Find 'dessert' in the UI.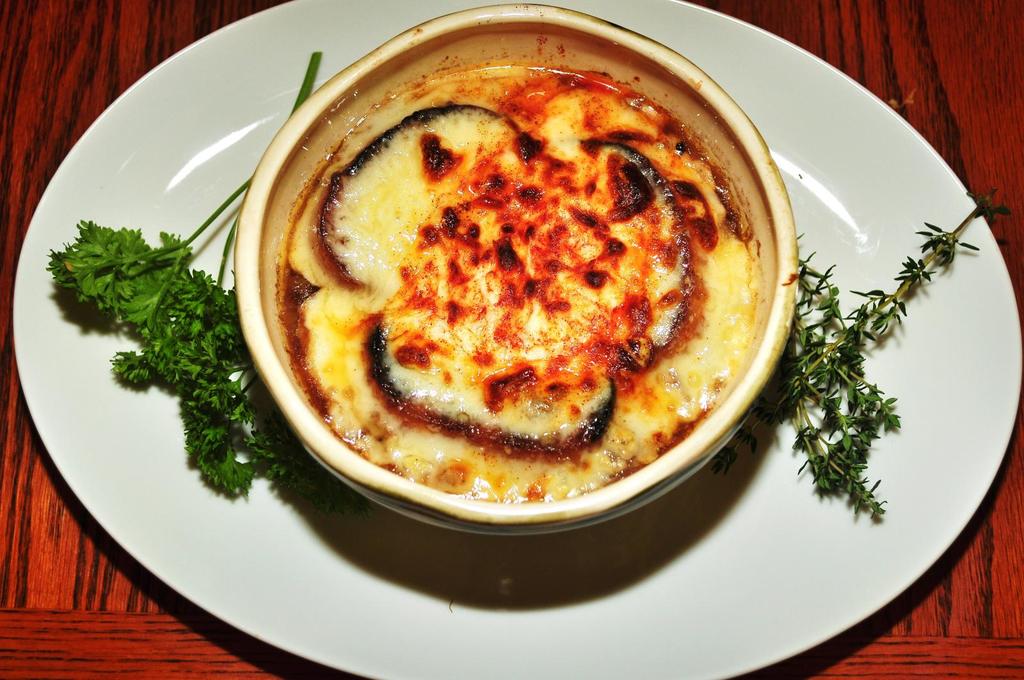
UI element at 248 42 799 539.
